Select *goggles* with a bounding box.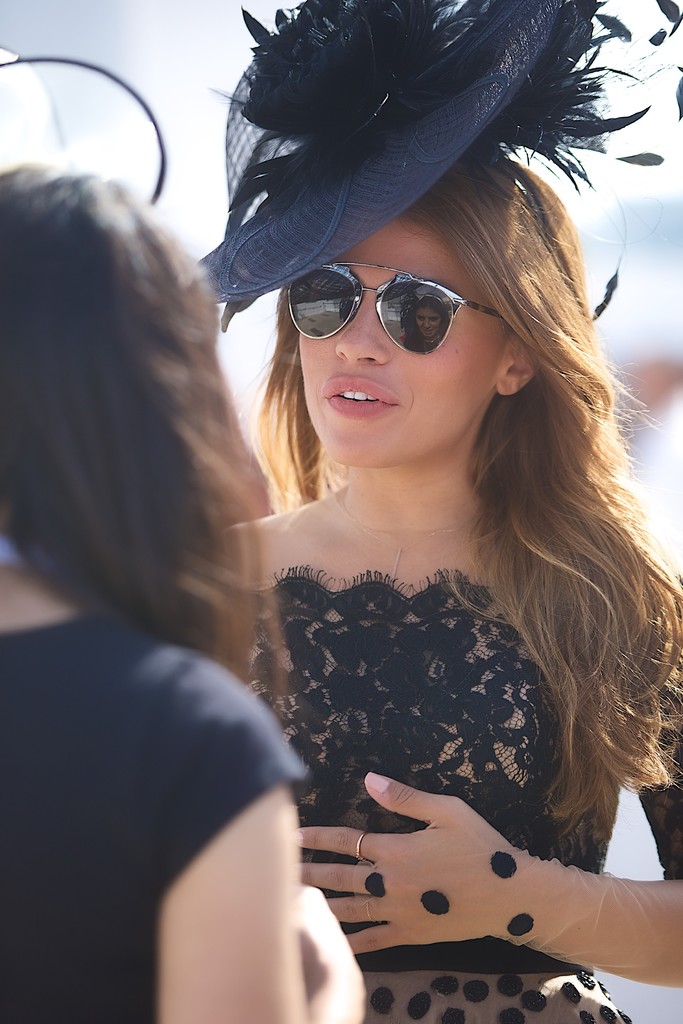
280 243 505 344.
